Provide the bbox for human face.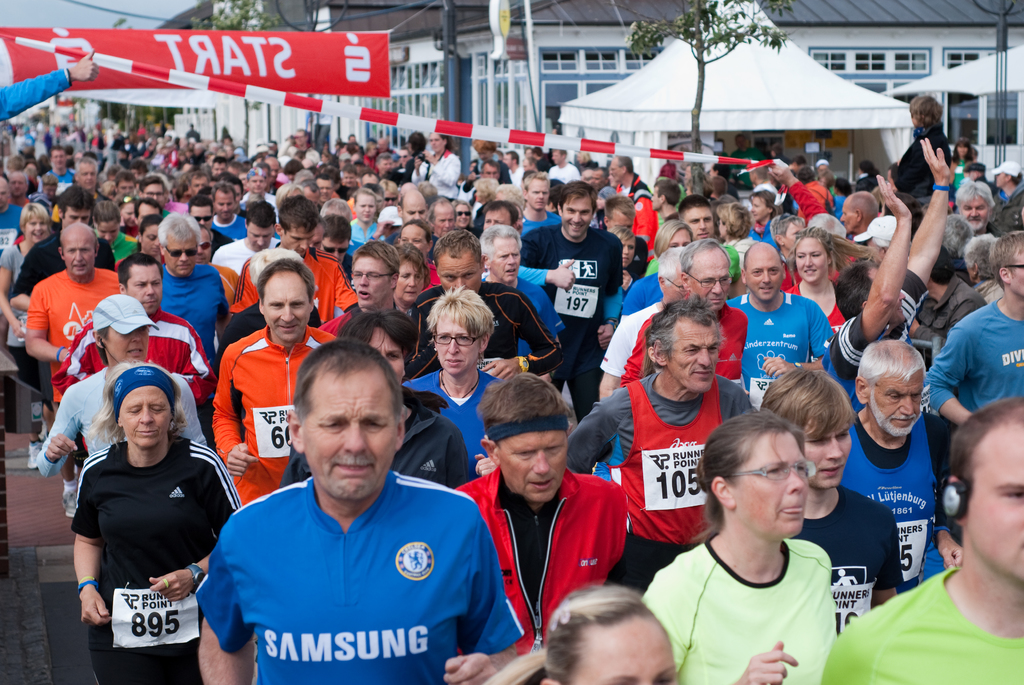
locate(973, 172, 983, 182).
